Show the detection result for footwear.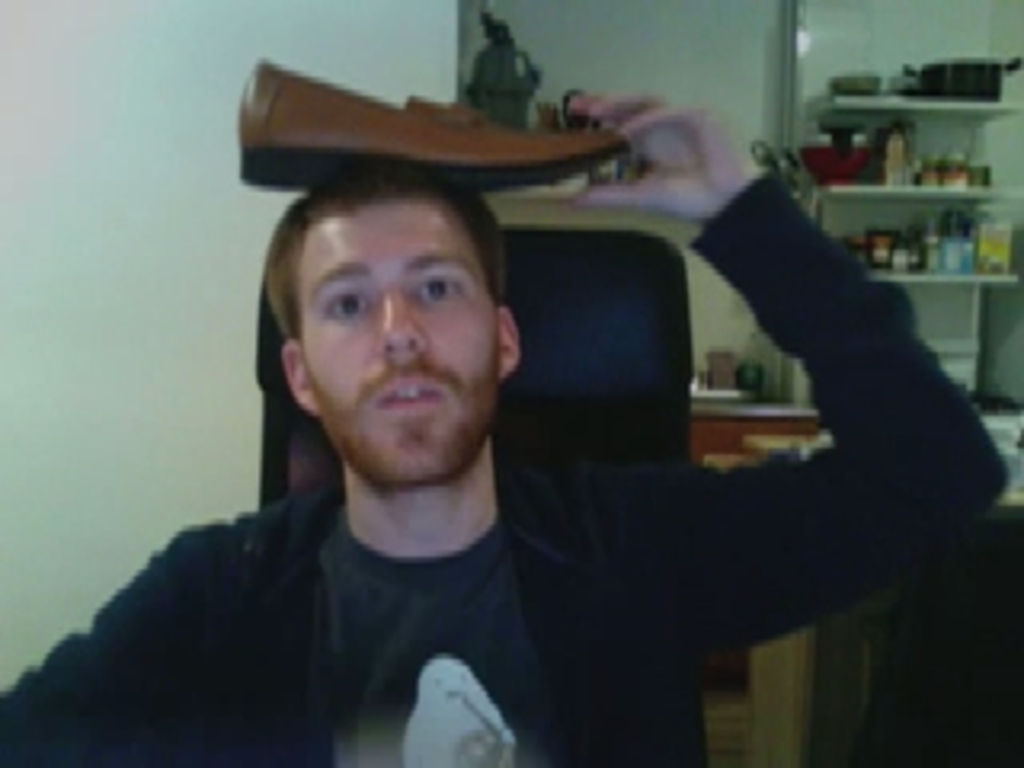
detection(234, 61, 614, 192).
